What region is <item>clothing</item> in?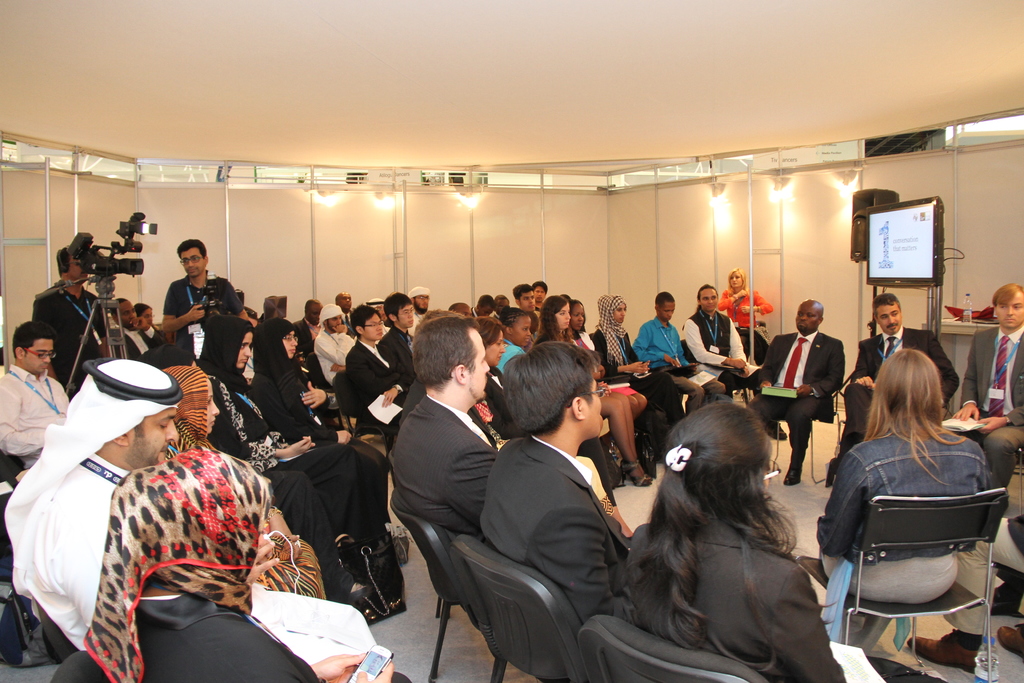
bbox=[631, 320, 725, 415].
